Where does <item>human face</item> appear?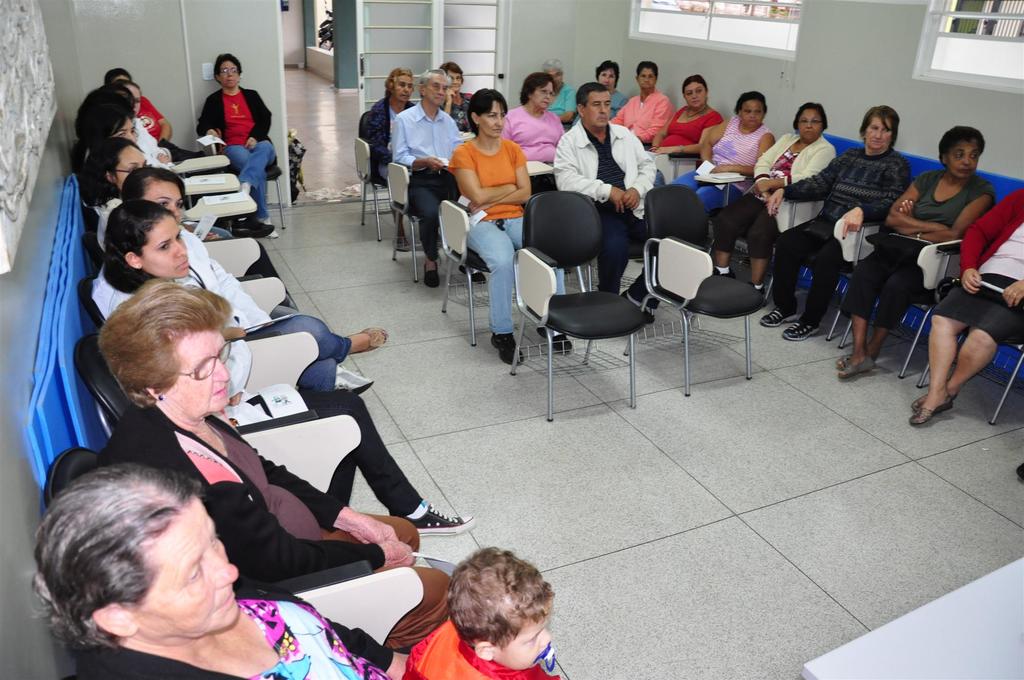
Appears at <box>127,83,143,111</box>.
